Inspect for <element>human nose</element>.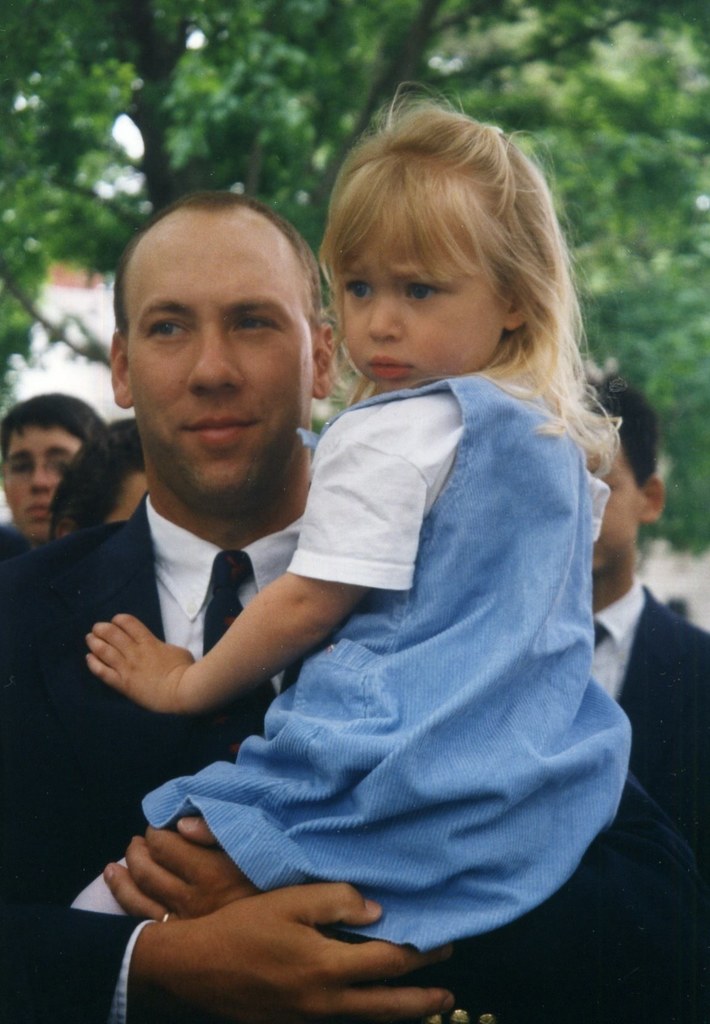
Inspection: locate(366, 292, 408, 340).
